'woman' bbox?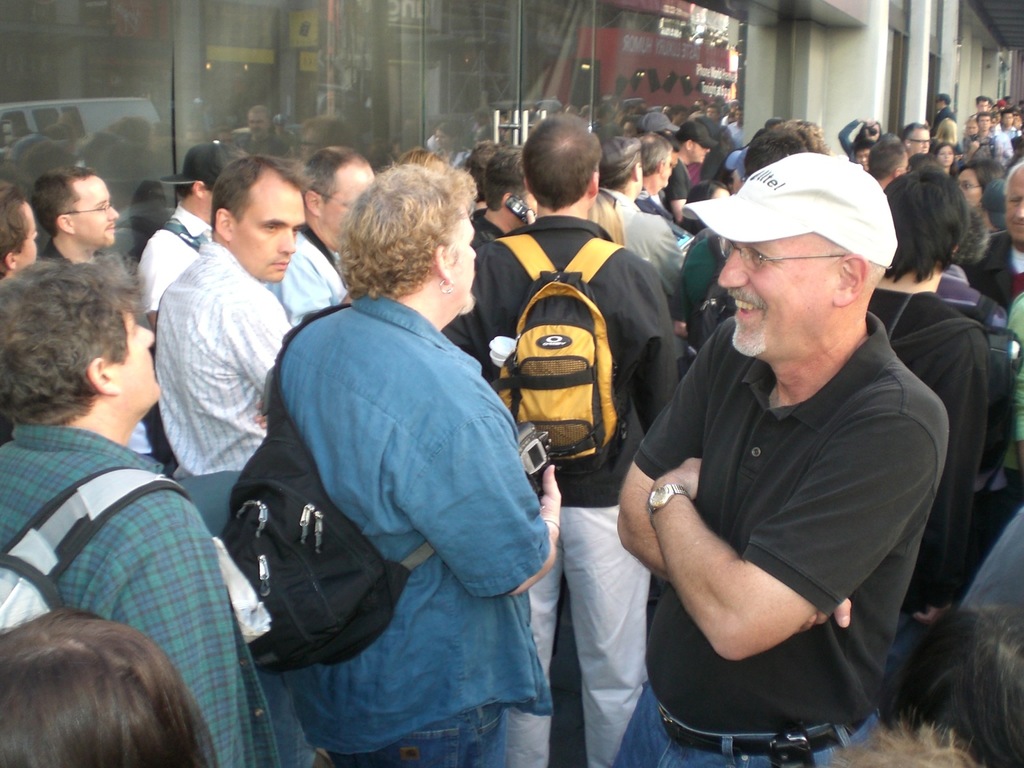
{"left": 961, "top": 159, "right": 1003, "bottom": 229}
